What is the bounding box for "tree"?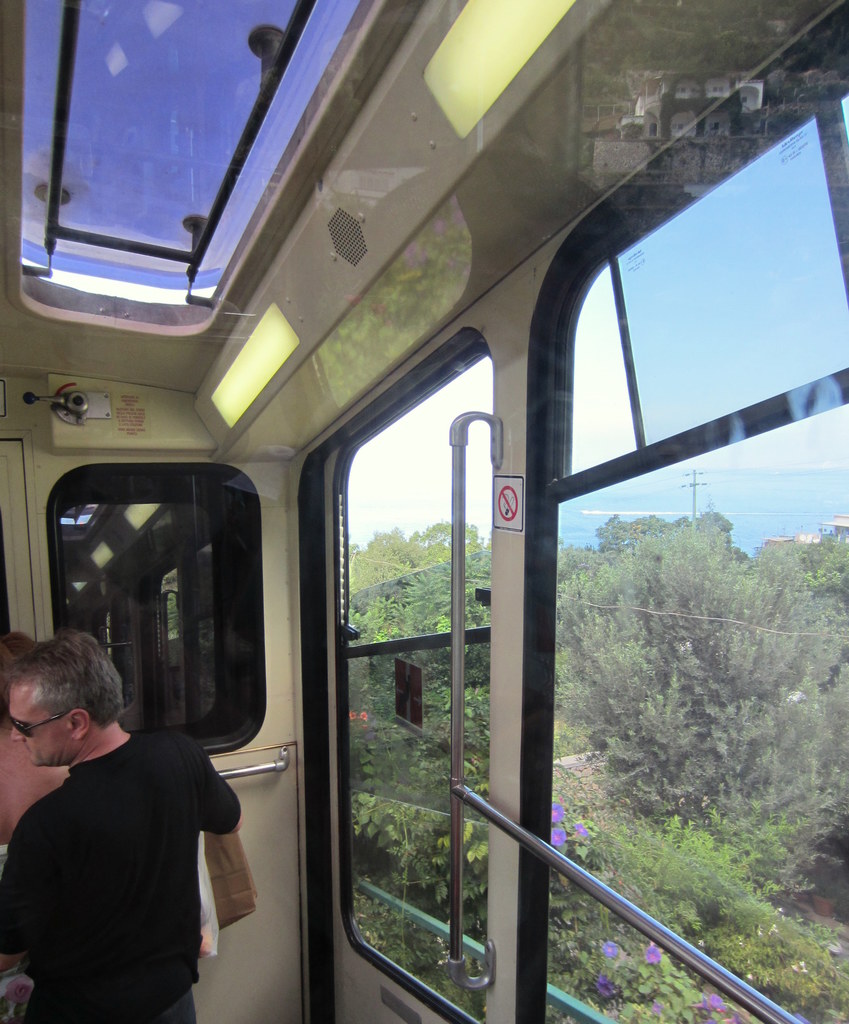
select_region(347, 559, 499, 934).
